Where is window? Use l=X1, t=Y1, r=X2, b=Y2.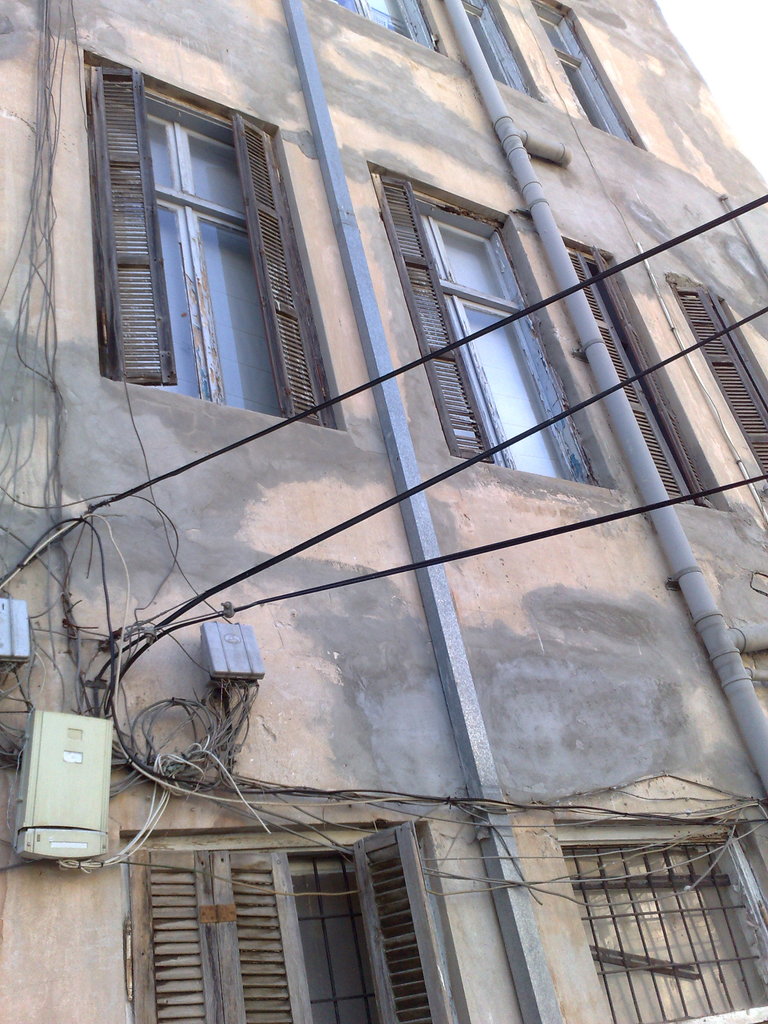
l=321, t=1, r=433, b=48.
